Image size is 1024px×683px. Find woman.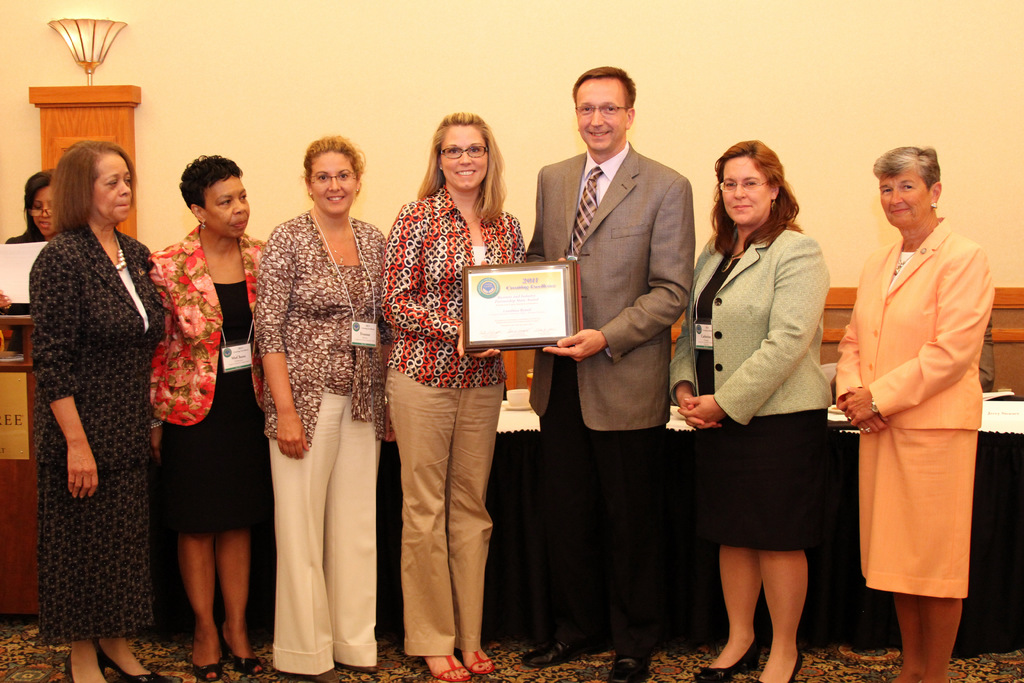
383:110:534:682.
